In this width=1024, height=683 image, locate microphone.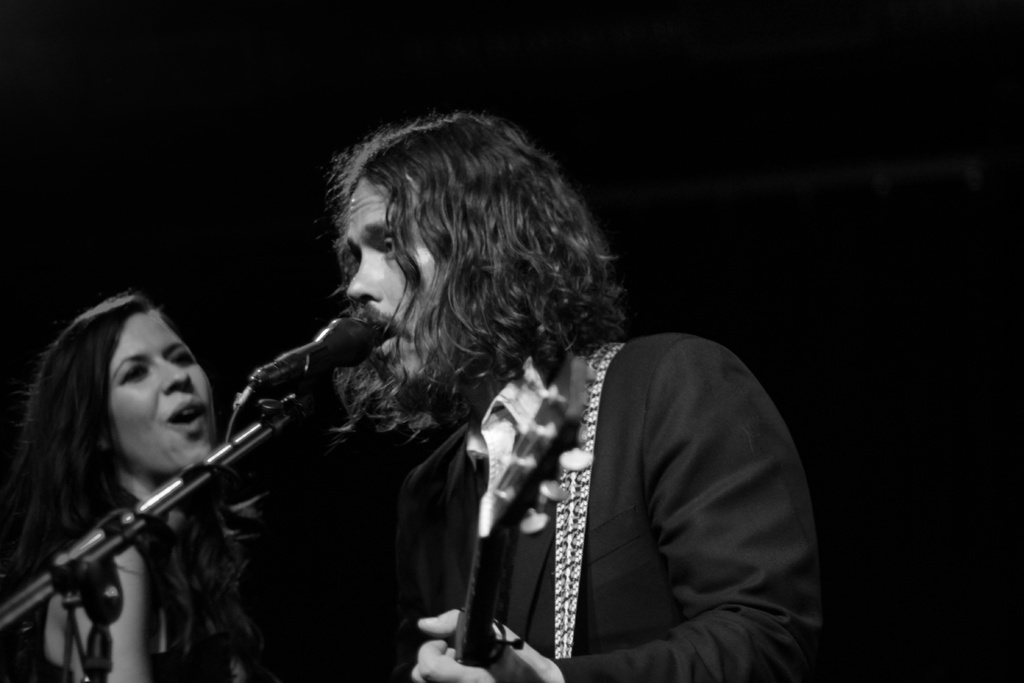
Bounding box: <box>249,315,378,379</box>.
